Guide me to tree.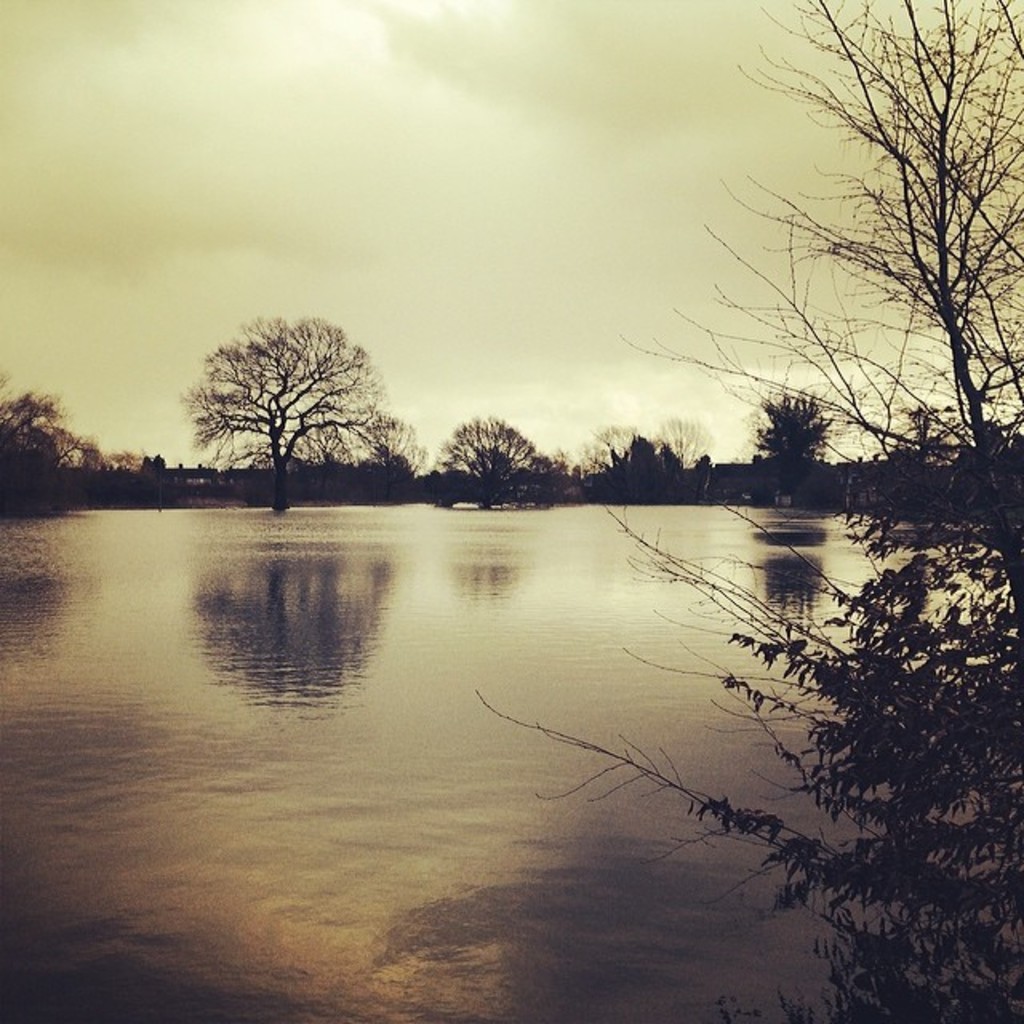
Guidance: [x1=750, y1=387, x2=850, y2=512].
